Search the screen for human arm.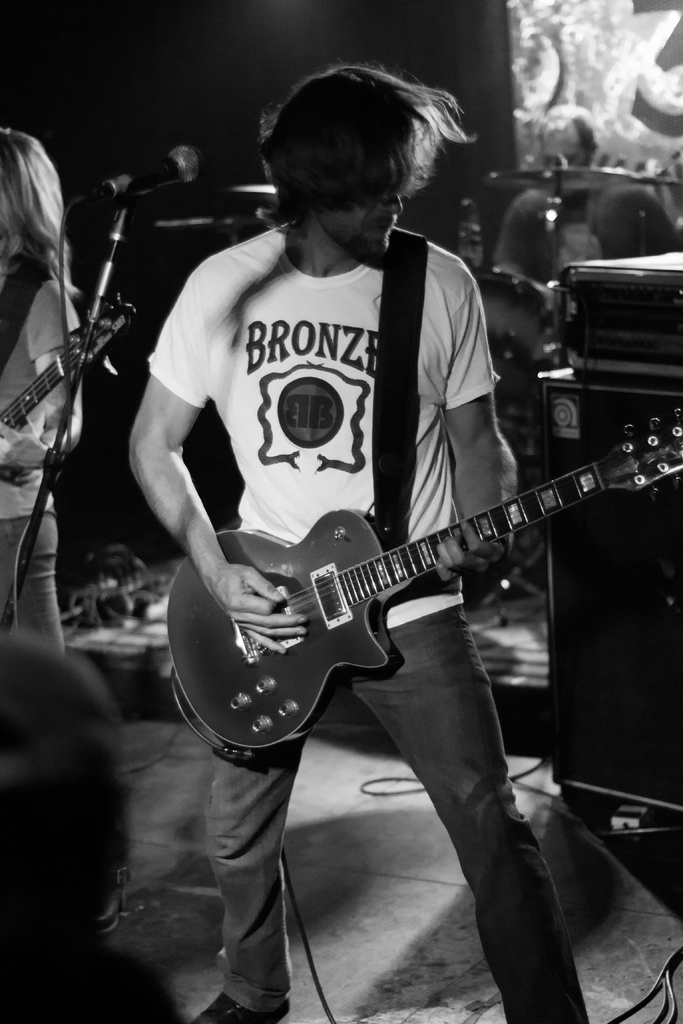
Found at [left=0, top=273, right=83, bottom=469].
